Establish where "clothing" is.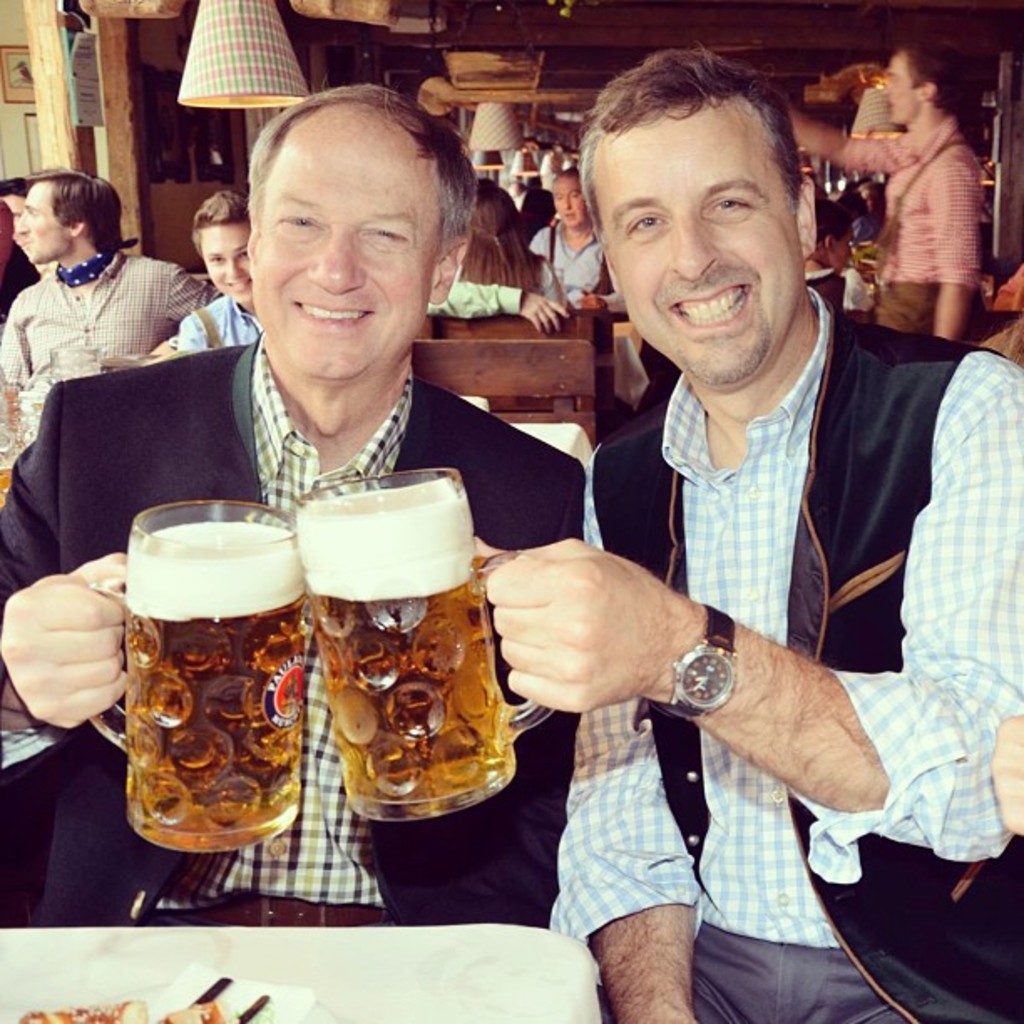
Established at {"x1": 525, "y1": 212, "x2": 617, "y2": 310}.
